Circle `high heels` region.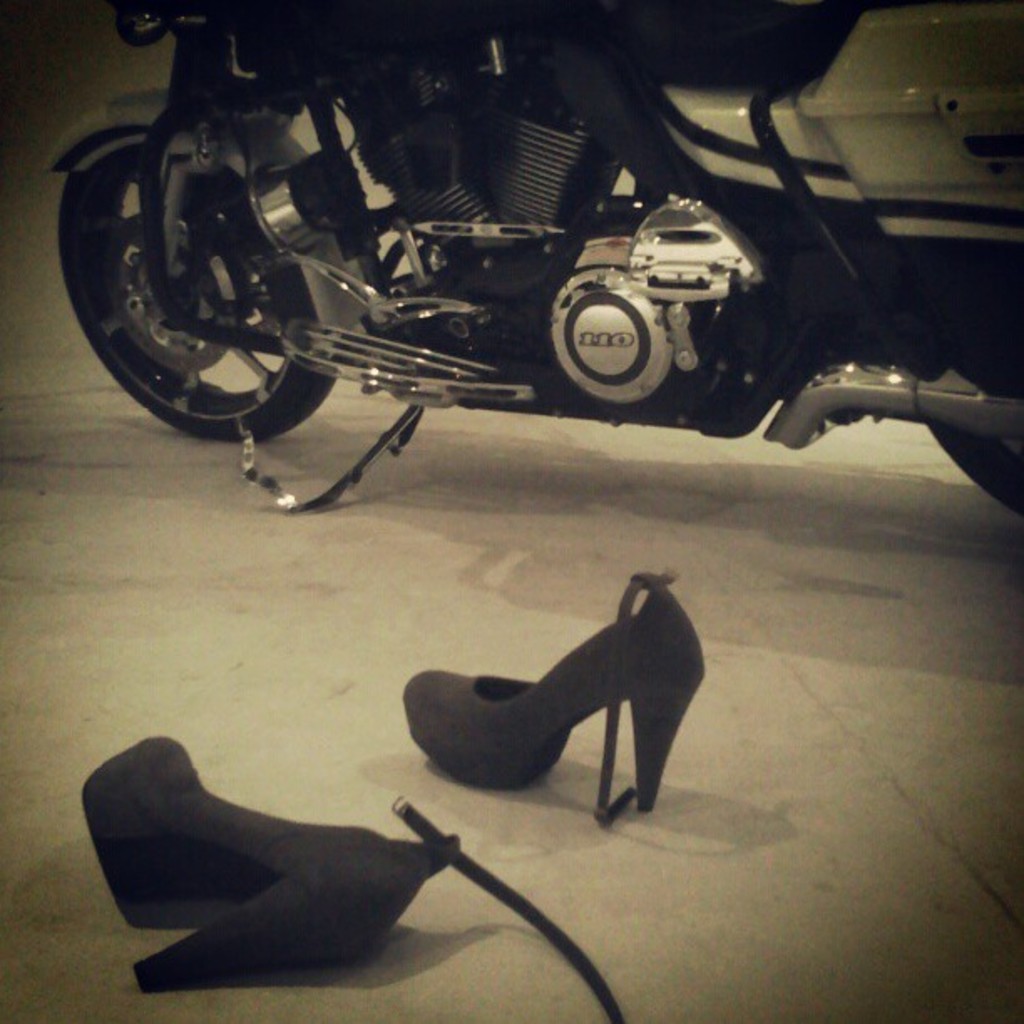
Region: <bbox>80, 735, 617, 1022</bbox>.
